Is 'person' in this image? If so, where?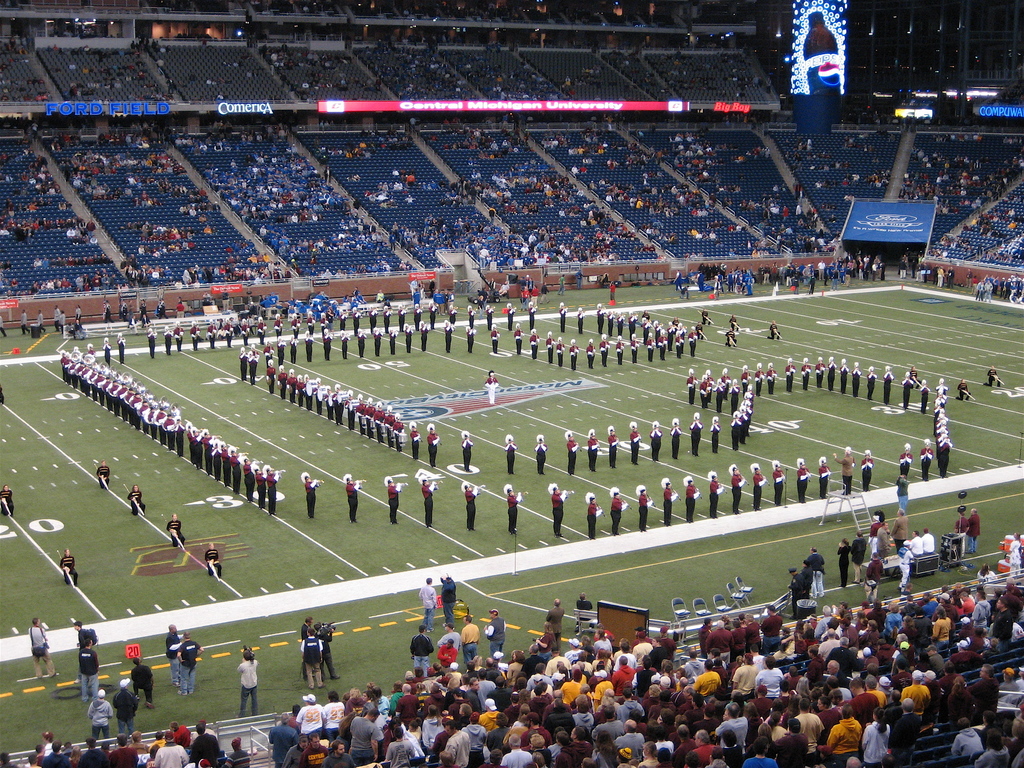
Yes, at (52, 304, 60, 333).
